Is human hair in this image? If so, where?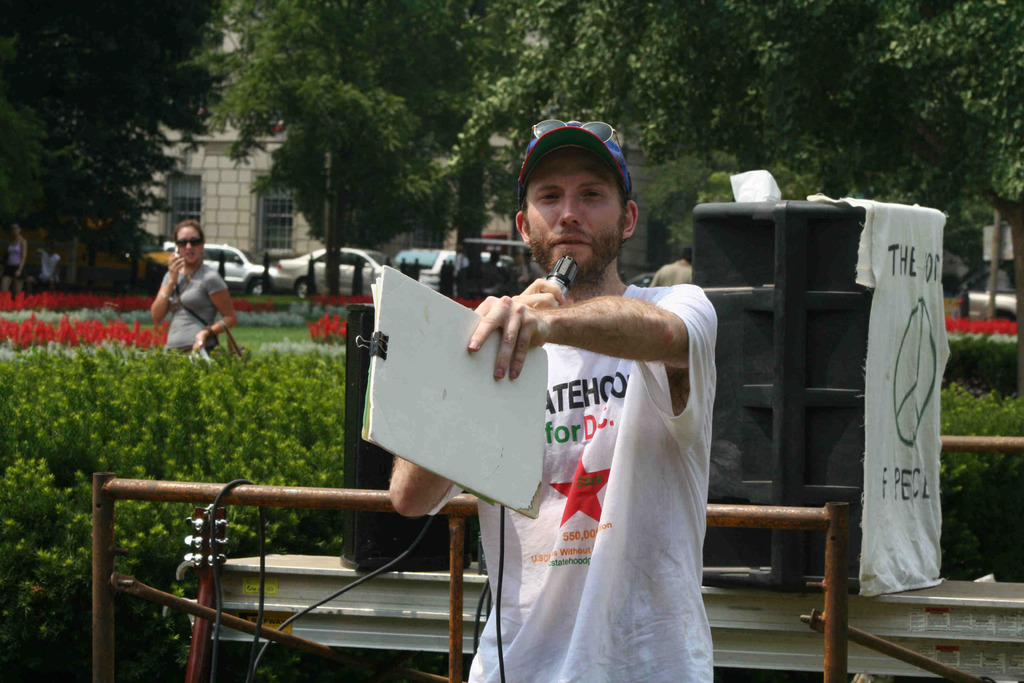
Yes, at {"left": 170, "top": 215, "right": 207, "bottom": 240}.
